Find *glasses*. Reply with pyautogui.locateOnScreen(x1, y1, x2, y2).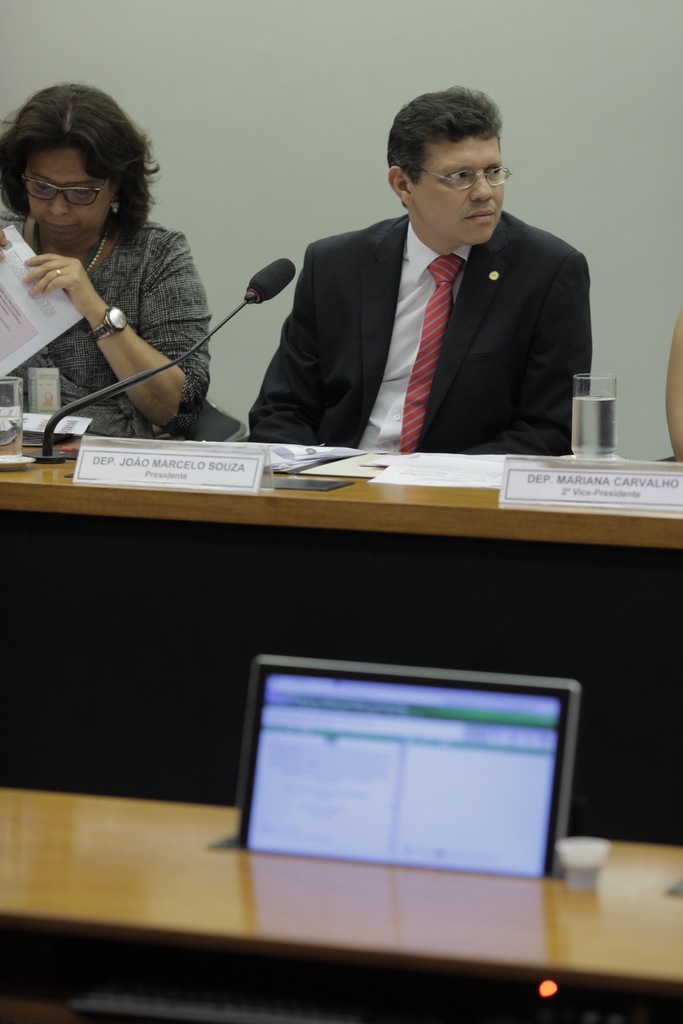
pyautogui.locateOnScreen(407, 165, 516, 193).
